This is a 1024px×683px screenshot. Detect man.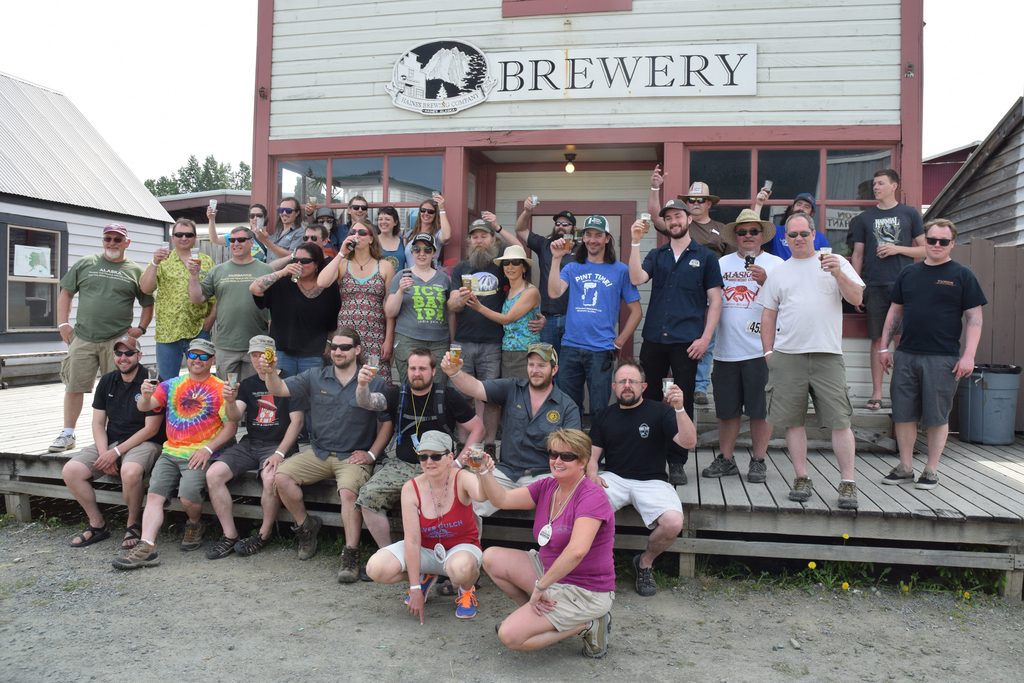
45, 220, 158, 457.
